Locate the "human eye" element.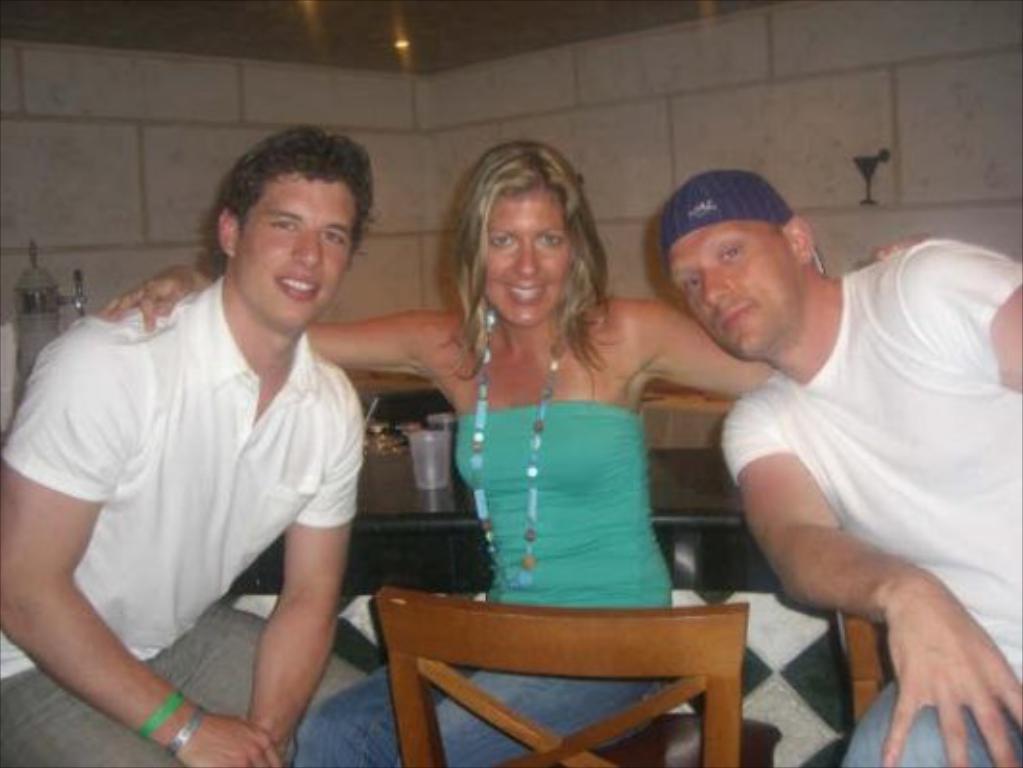
Element bbox: [left=273, top=217, right=303, bottom=238].
